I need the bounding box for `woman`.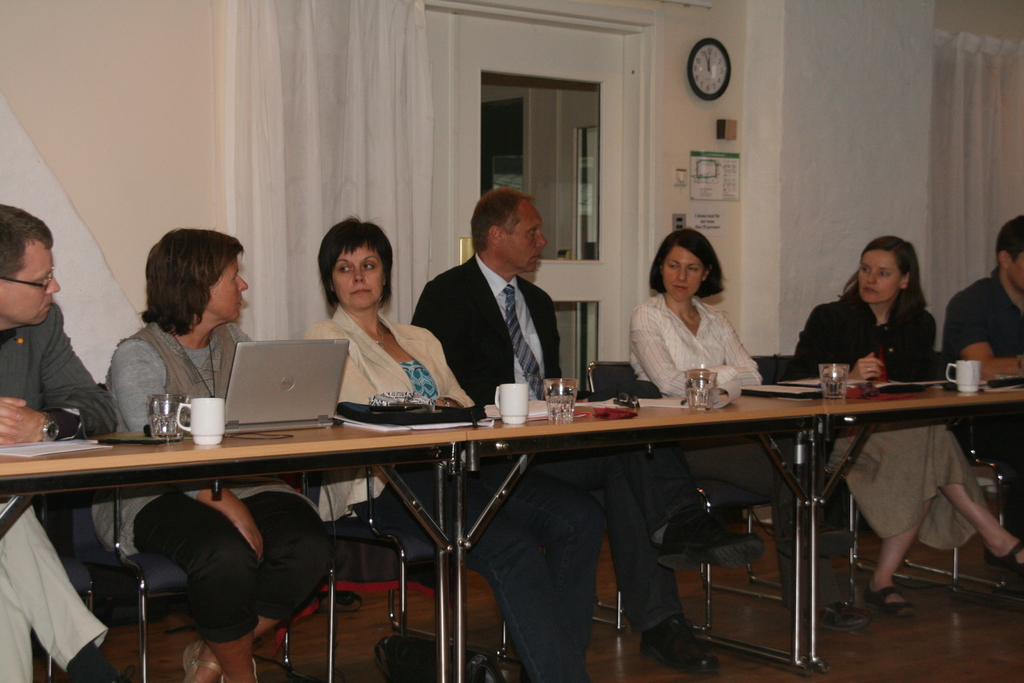
Here it is: bbox=[295, 209, 651, 682].
